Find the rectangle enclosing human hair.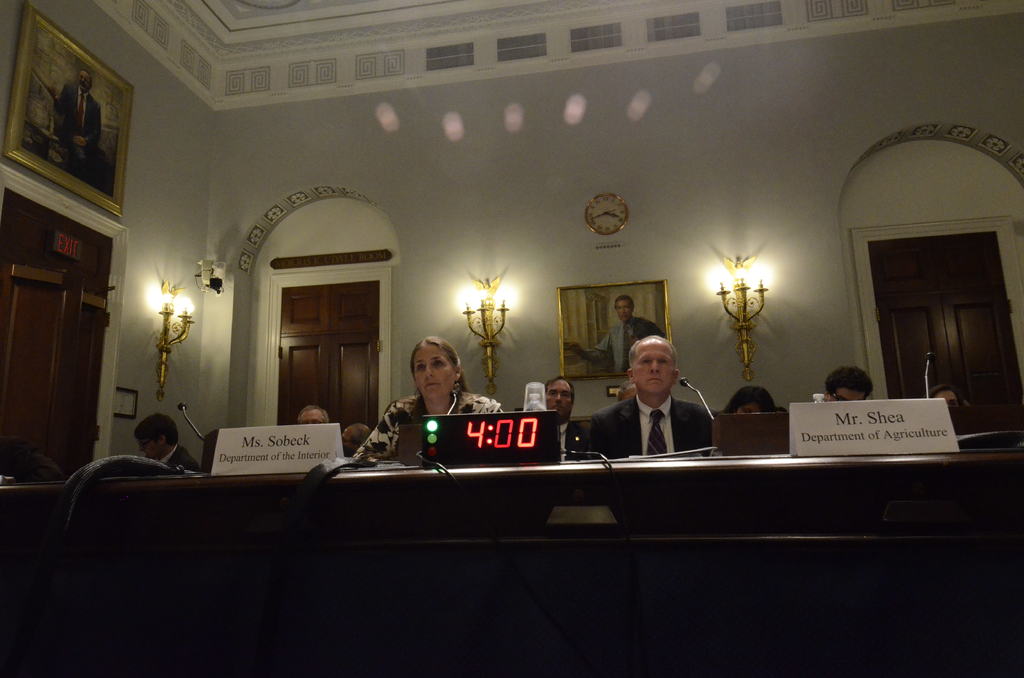
(134,410,181,445).
